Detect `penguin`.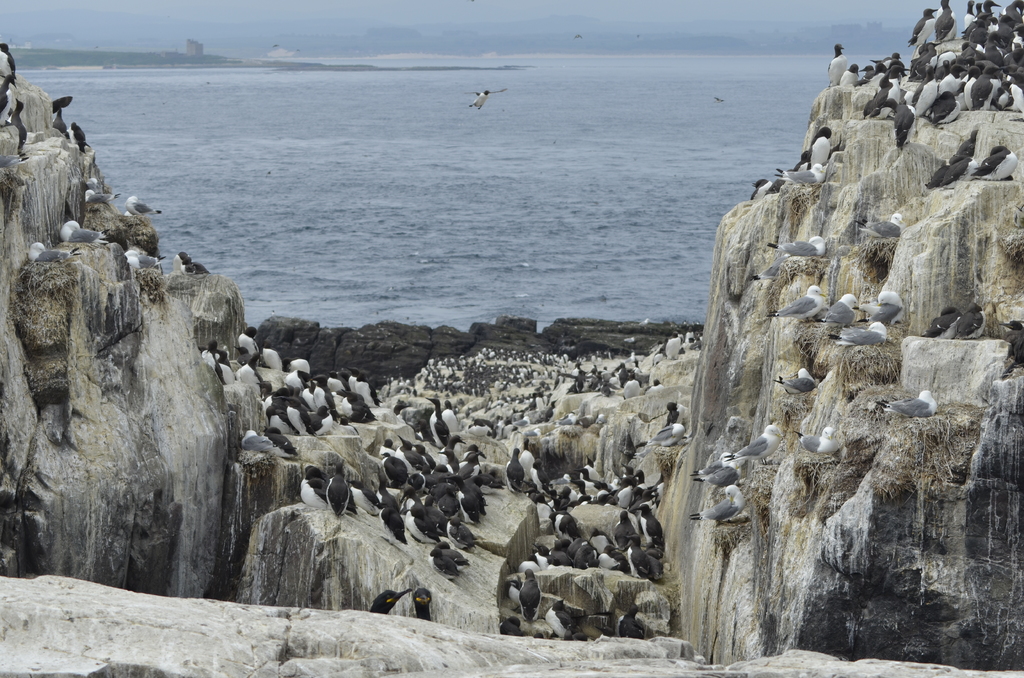
Detected at [438, 544, 467, 564].
